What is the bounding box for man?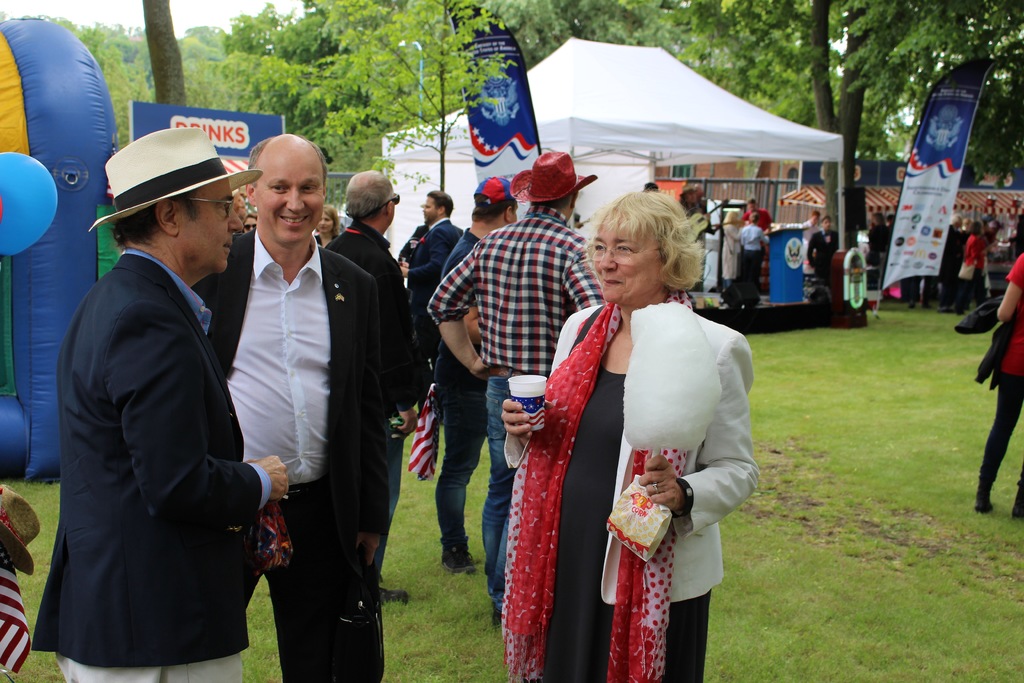
<region>52, 70, 270, 682</region>.
